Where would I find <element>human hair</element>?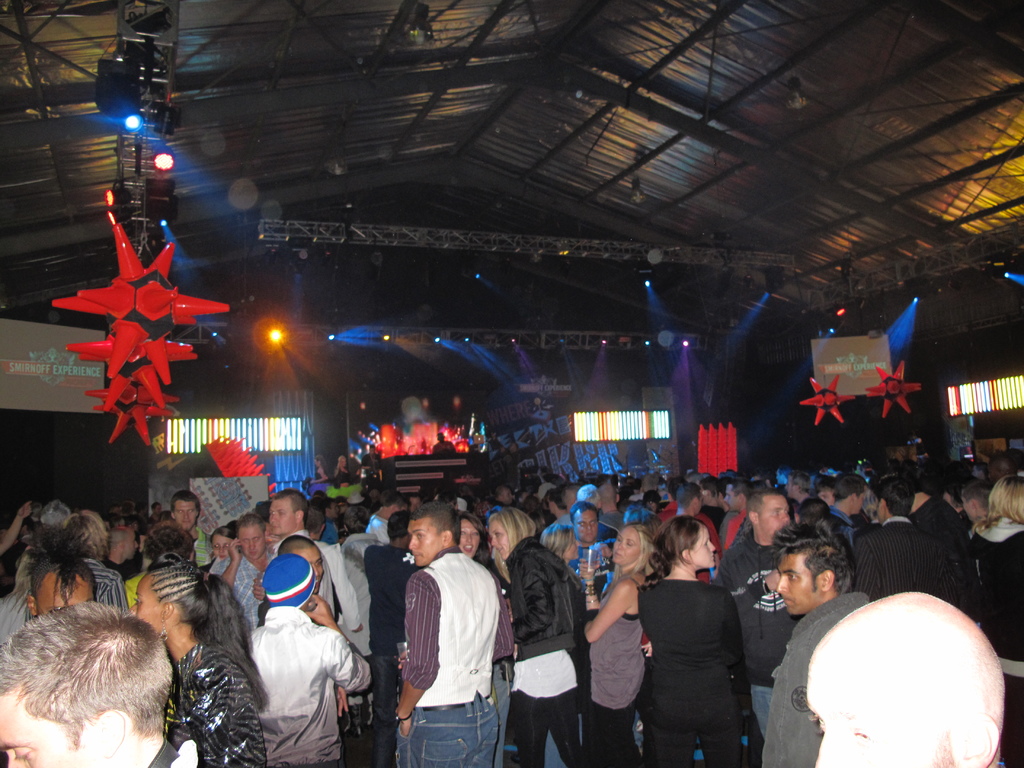
At pyautogui.locateOnScreen(746, 485, 789, 542).
